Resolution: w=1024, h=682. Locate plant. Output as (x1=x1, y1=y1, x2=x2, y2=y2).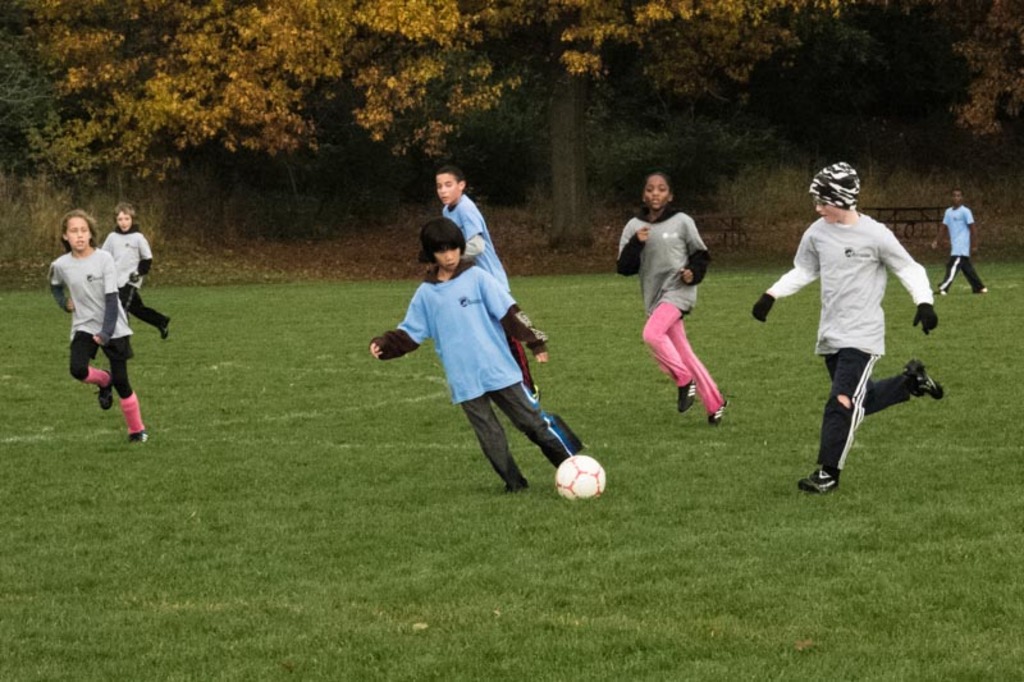
(x1=522, y1=180, x2=558, y2=235).
